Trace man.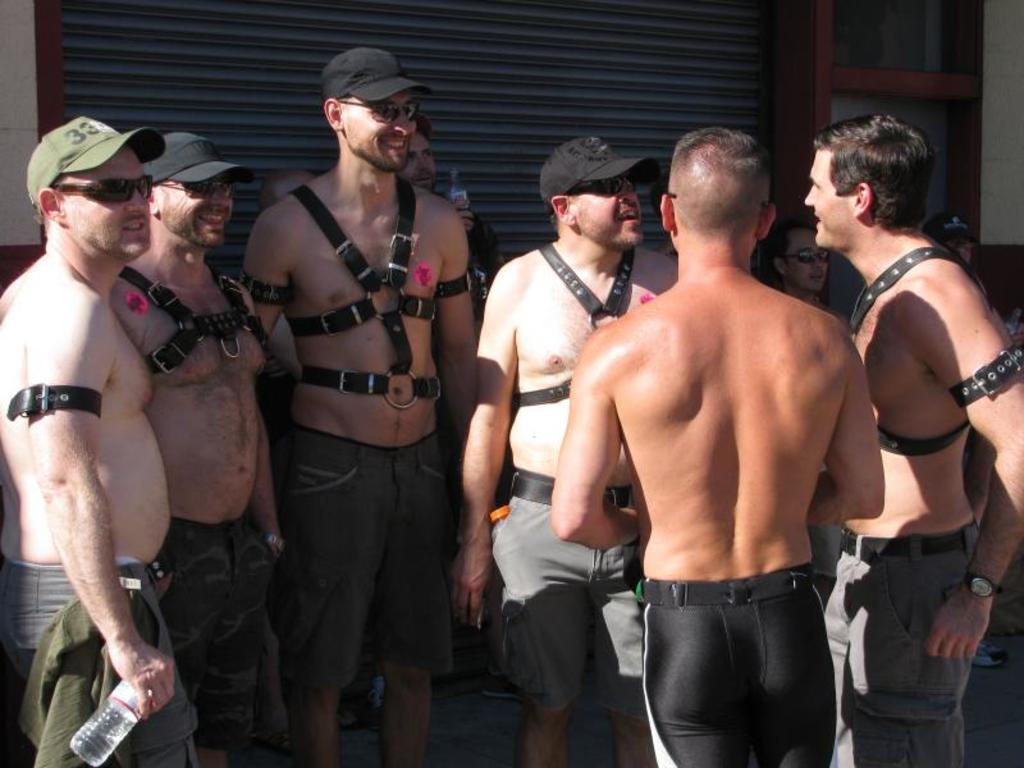
Traced to crop(824, 114, 1023, 767).
